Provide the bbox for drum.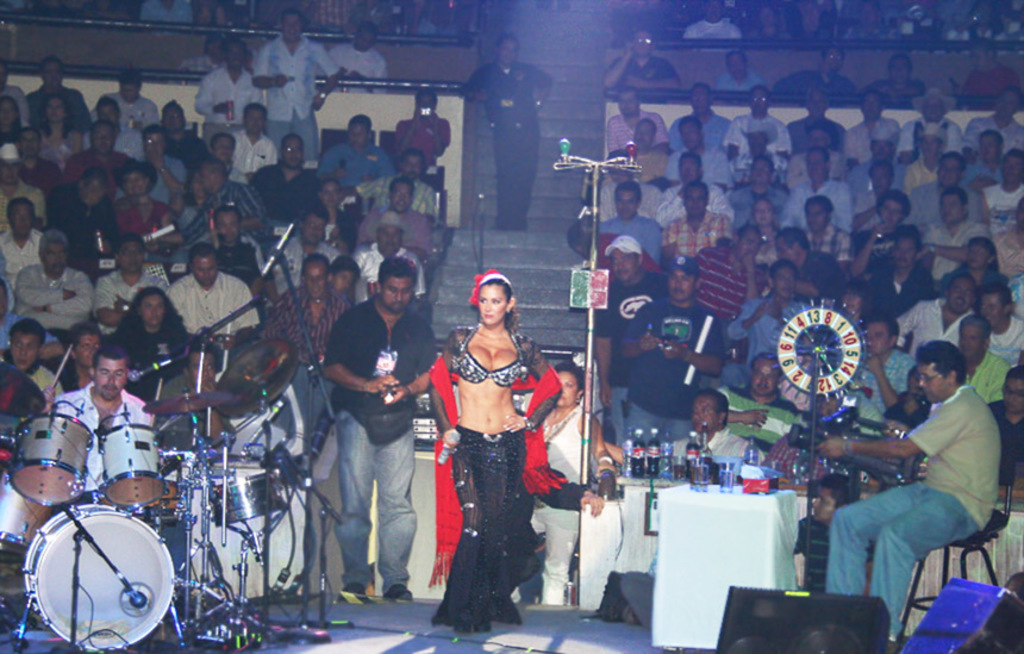
(0, 474, 57, 540).
